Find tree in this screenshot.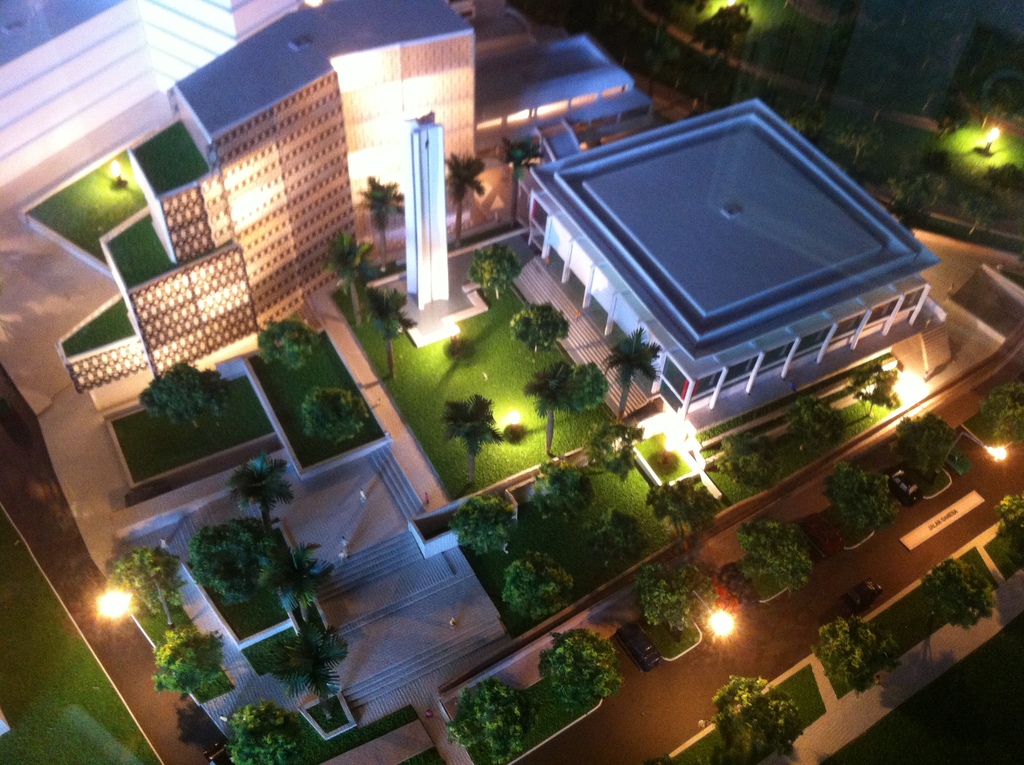
The bounding box for tree is x1=323 y1=227 x2=373 y2=332.
